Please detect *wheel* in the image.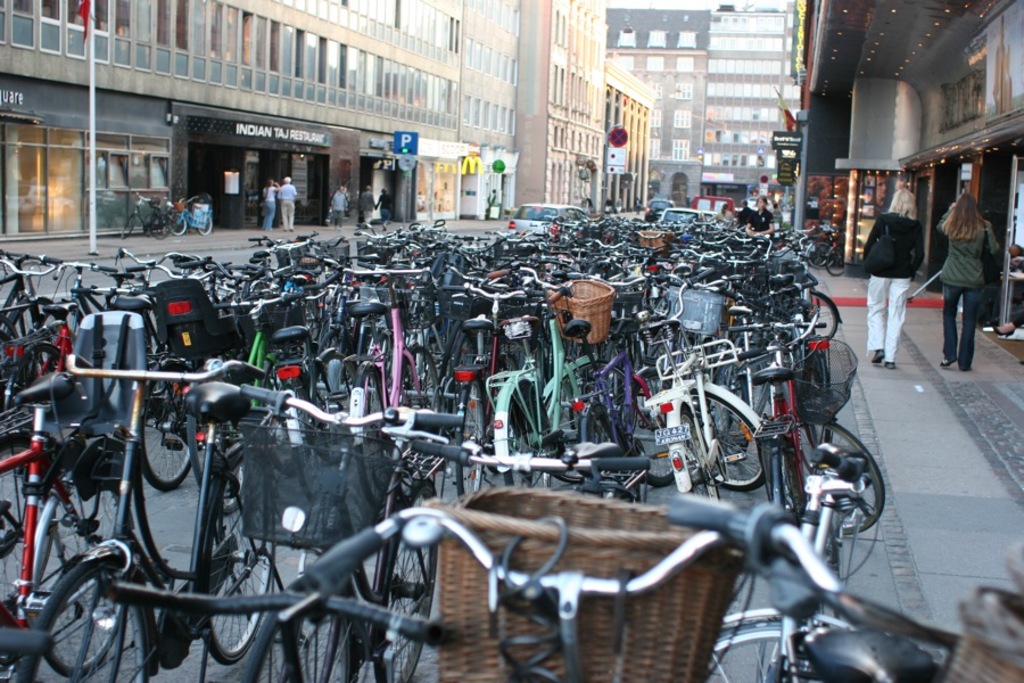
rect(707, 393, 765, 492).
